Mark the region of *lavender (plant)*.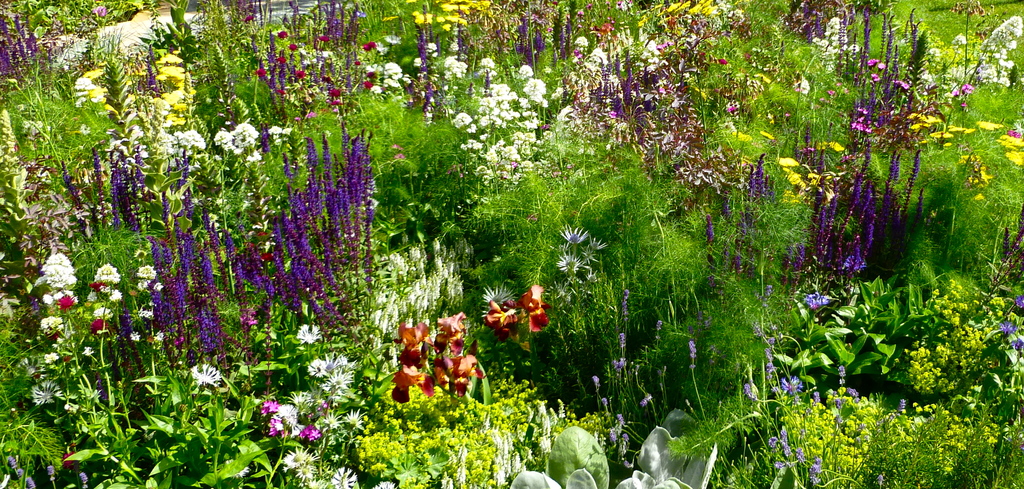
Region: (x1=753, y1=150, x2=772, y2=197).
